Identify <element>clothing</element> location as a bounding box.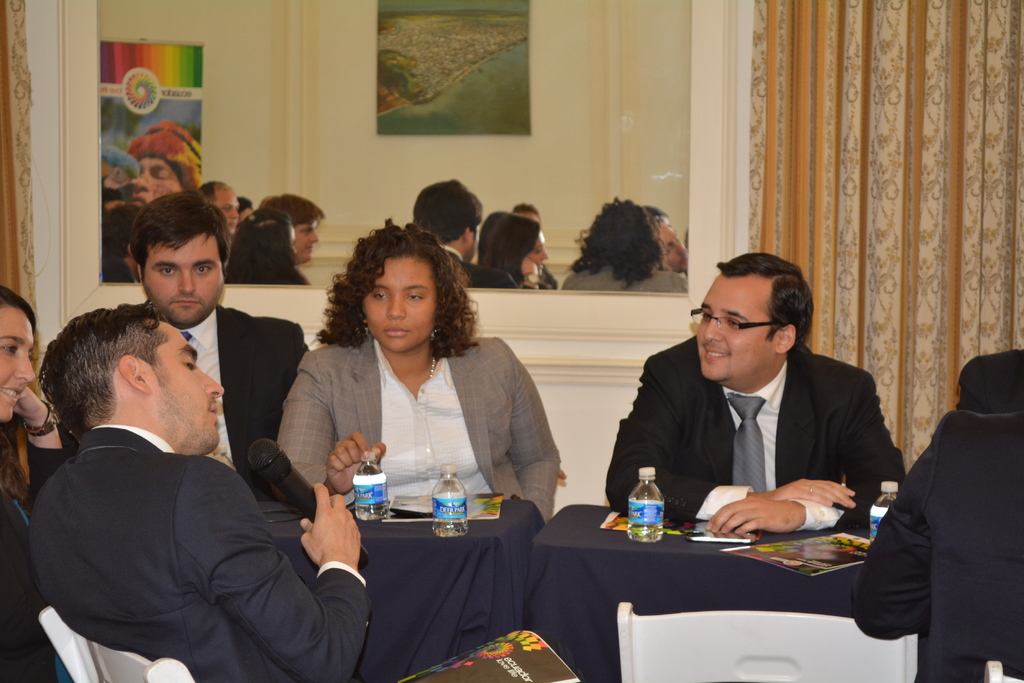
pyautogui.locateOnScreen(565, 257, 691, 291).
